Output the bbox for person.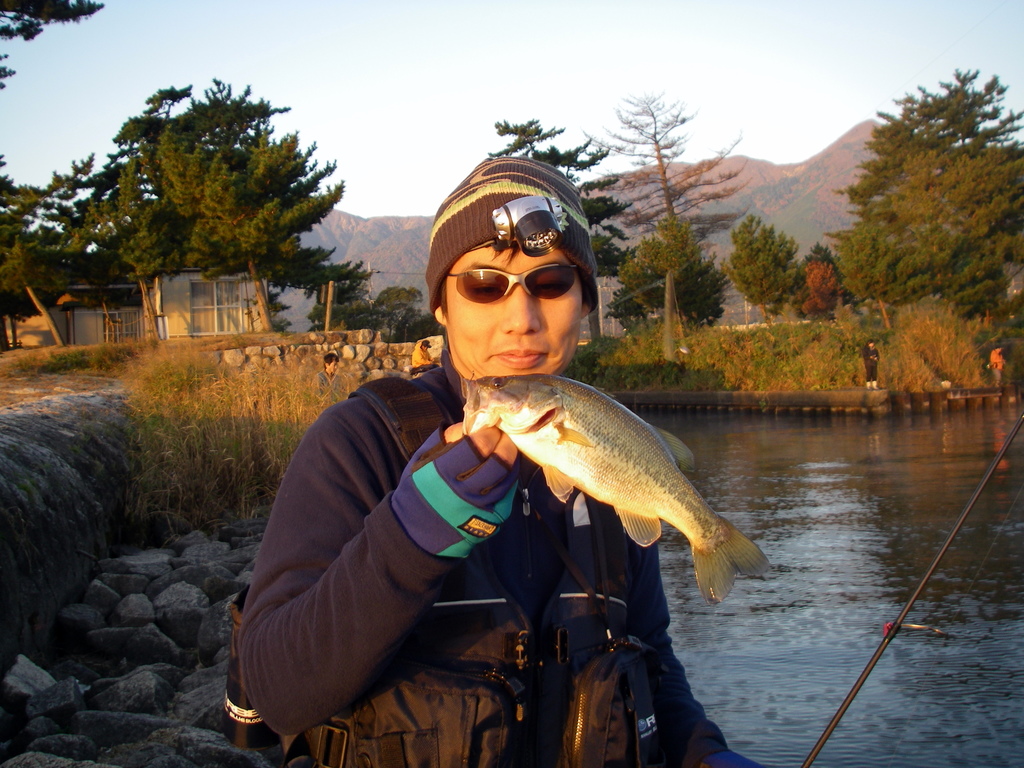
x1=990, y1=342, x2=1012, y2=388.
